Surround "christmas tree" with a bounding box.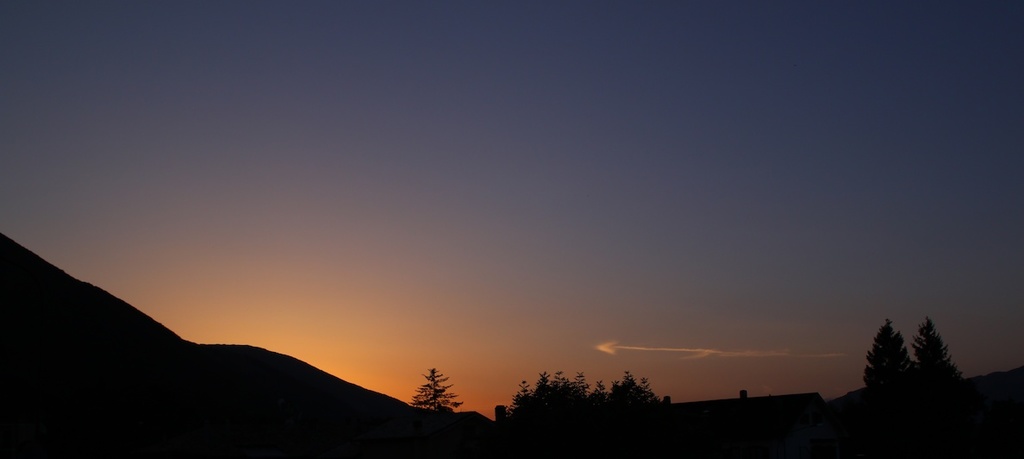
906/308/966/437.
